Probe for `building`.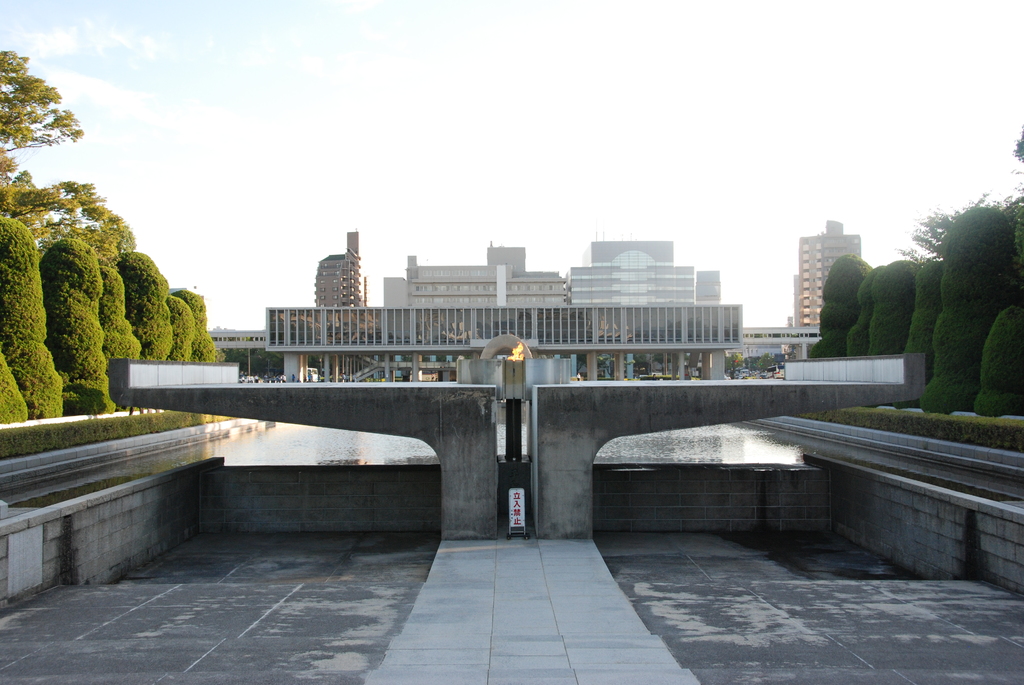
Probe result: 794,218,865,318.
